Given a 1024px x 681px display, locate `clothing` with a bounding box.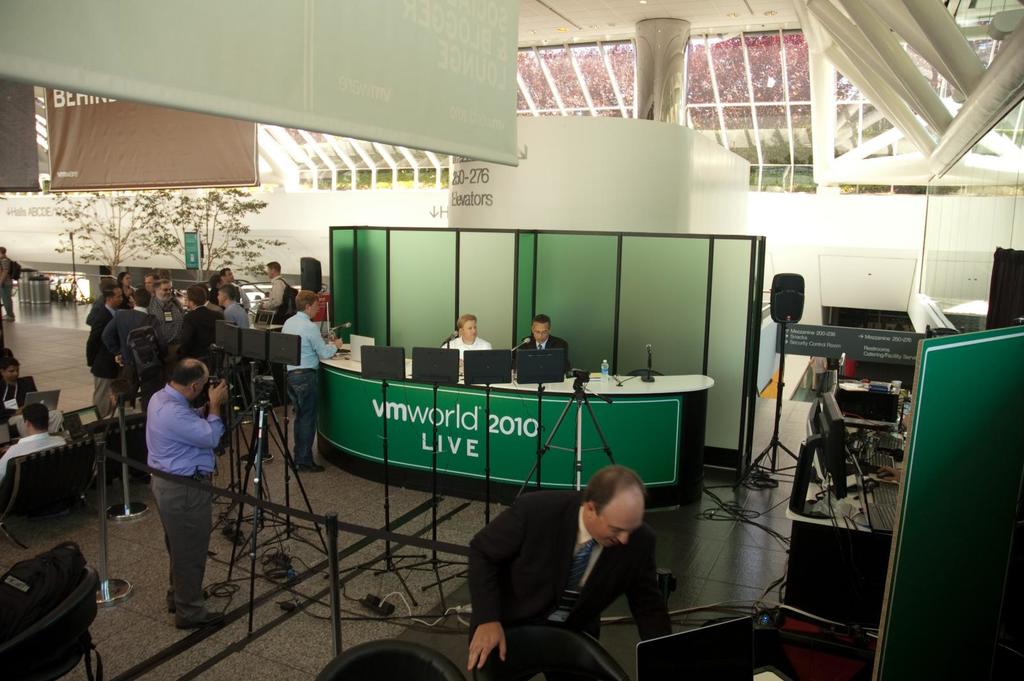
Located: l=509, t=334, r=563, b=378.
